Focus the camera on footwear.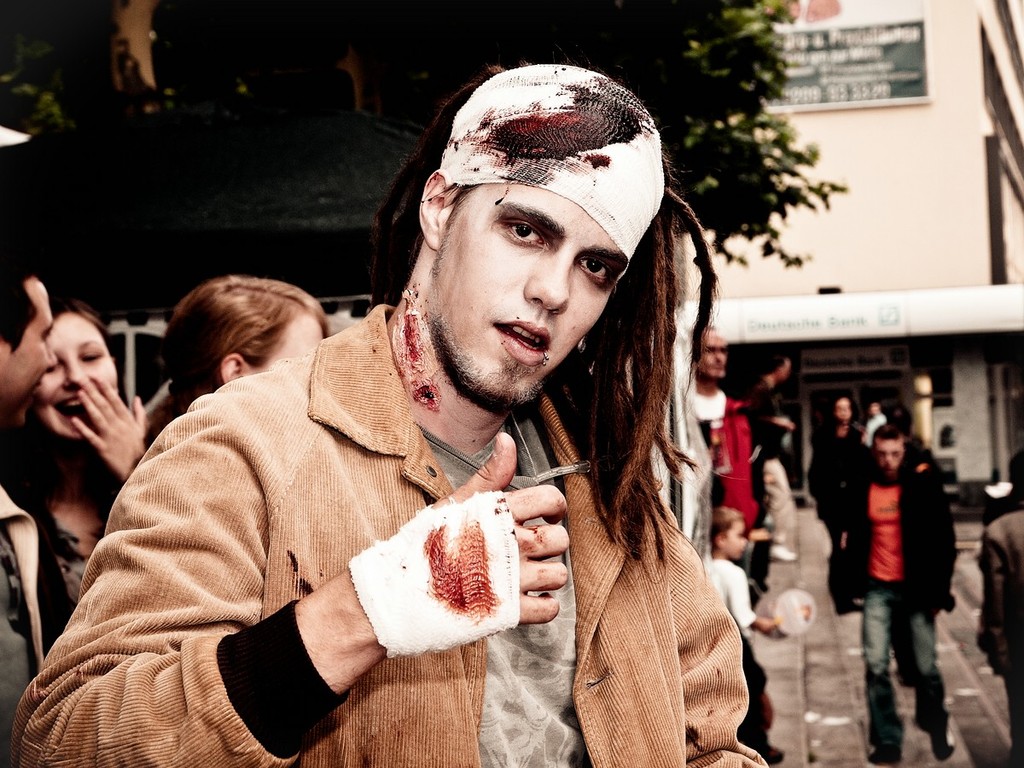
Focus region: x1=918 y1=720 x2=956 y2=760.
